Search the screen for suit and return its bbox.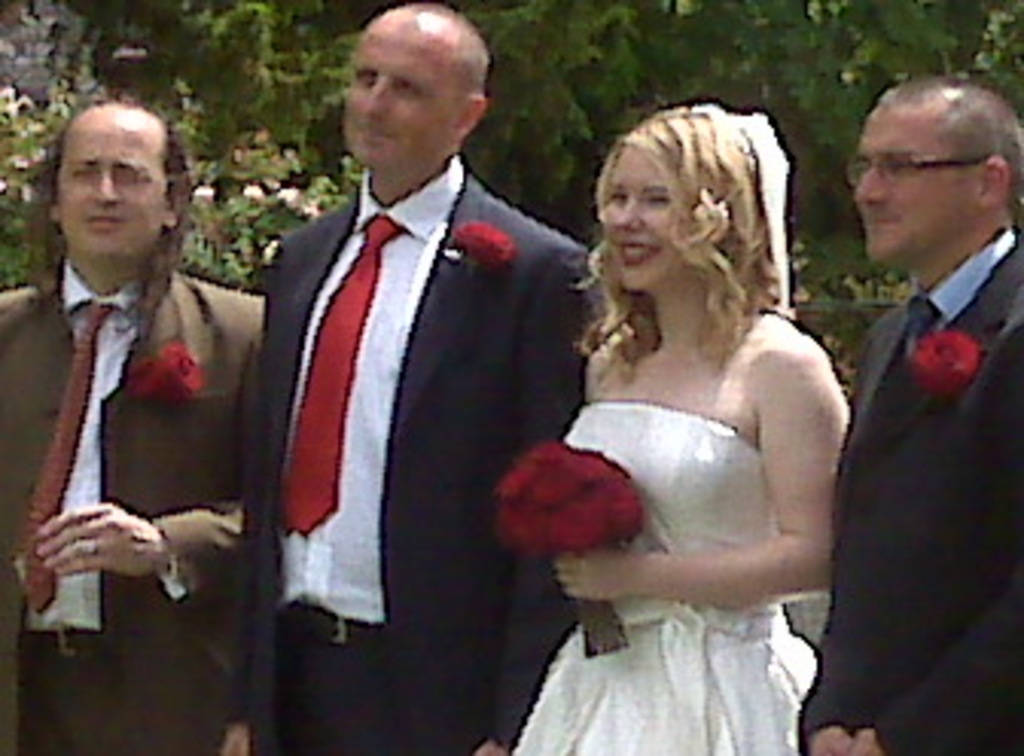
Found: locate(0, 253, 262, 753).
